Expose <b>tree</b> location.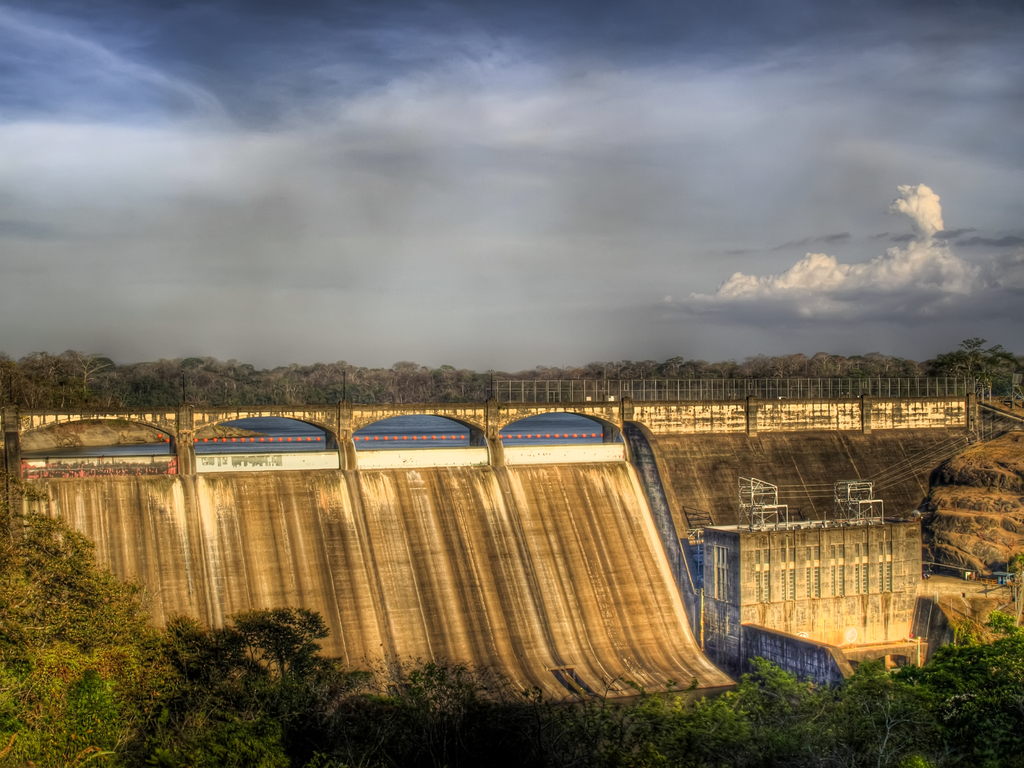
Exposed at rect(991, 339, 1023, 393).
